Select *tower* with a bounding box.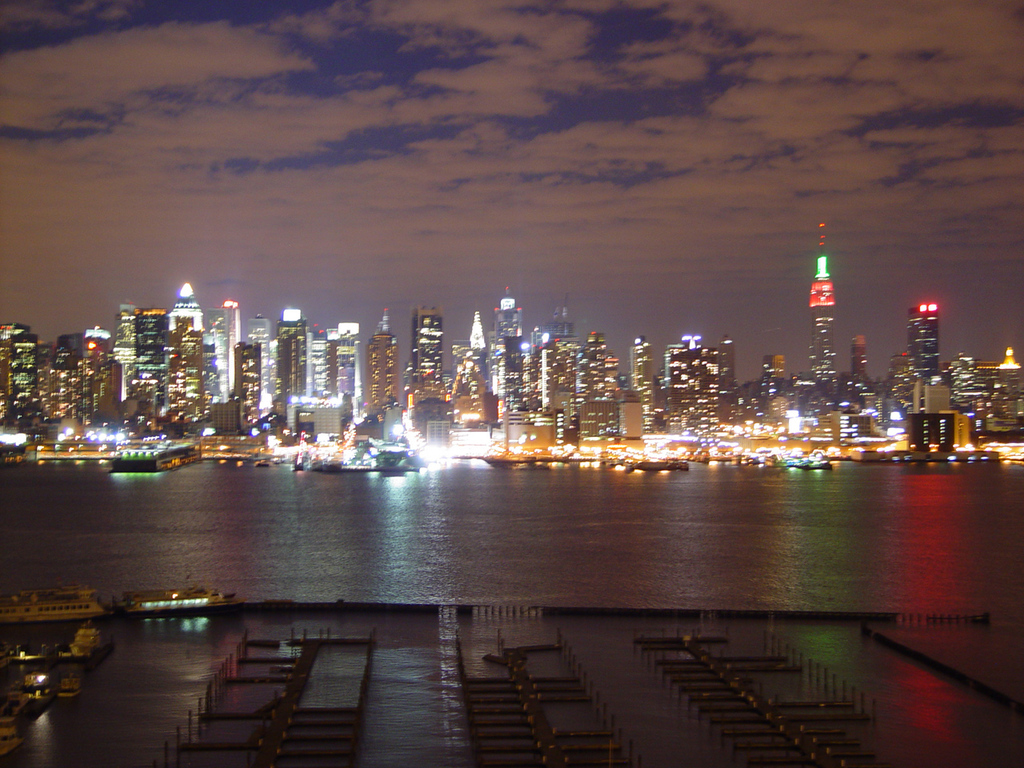
Rect(489, 298, 541, 418).
